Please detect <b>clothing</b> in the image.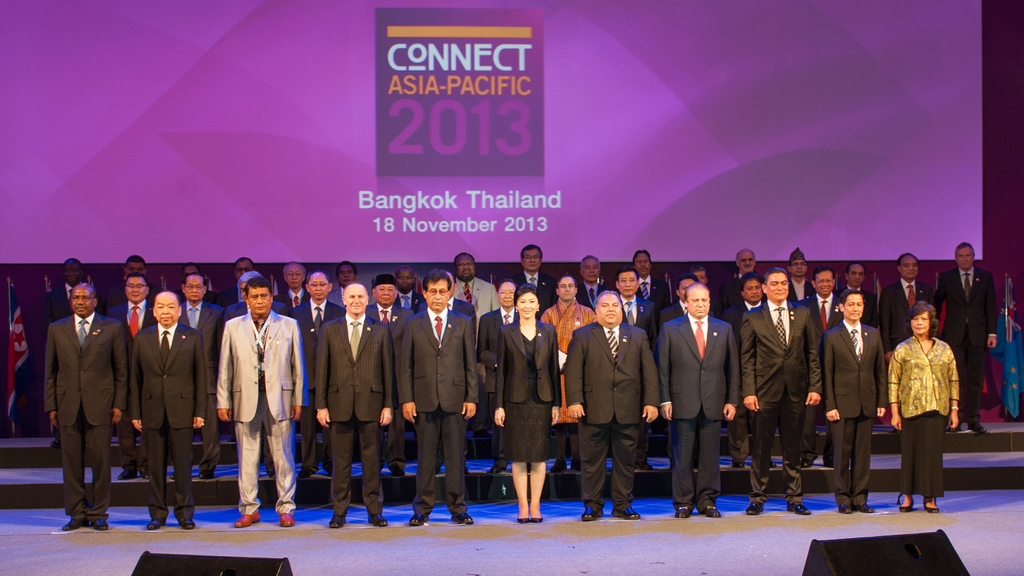
474, 289, 528, 349.
